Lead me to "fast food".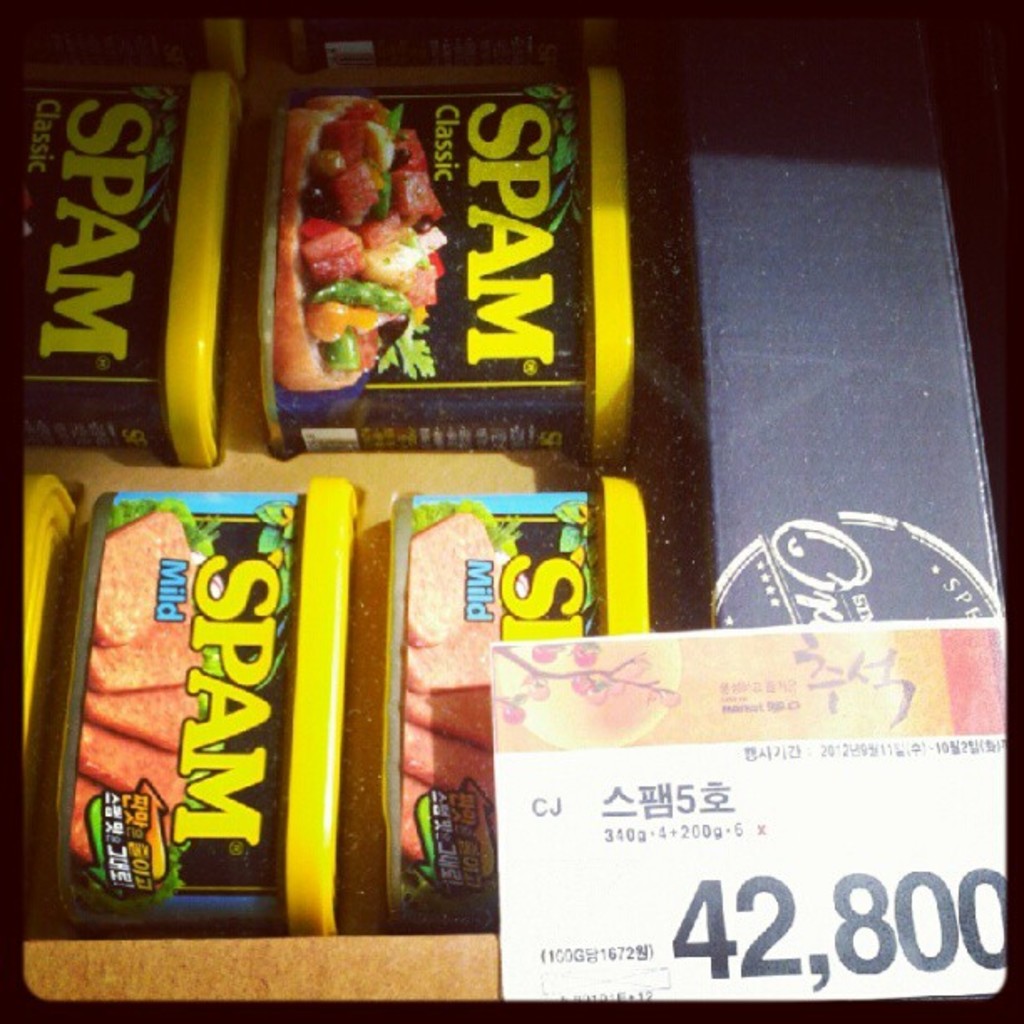
Lead to {"left": 393, "top": 509, "right": 524, "bottom": 656}.
